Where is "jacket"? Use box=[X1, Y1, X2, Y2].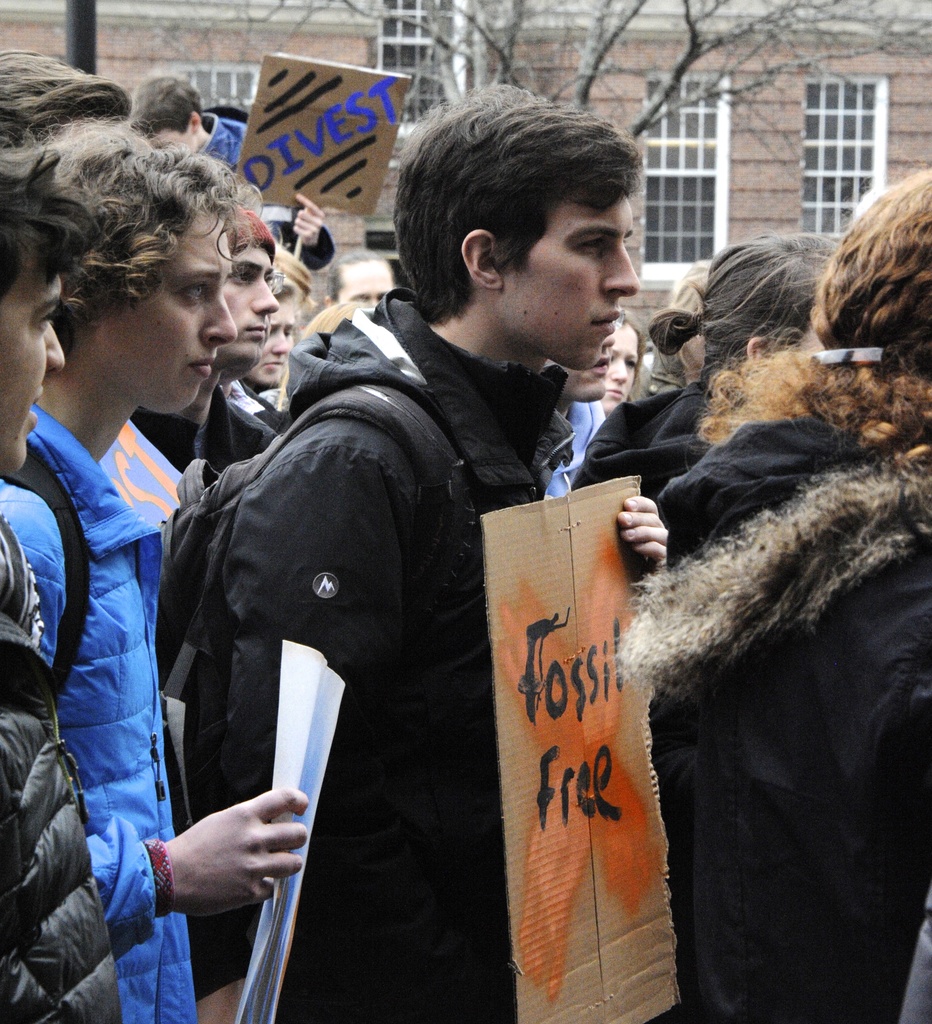
box=[0, 514, 122, 1023].
